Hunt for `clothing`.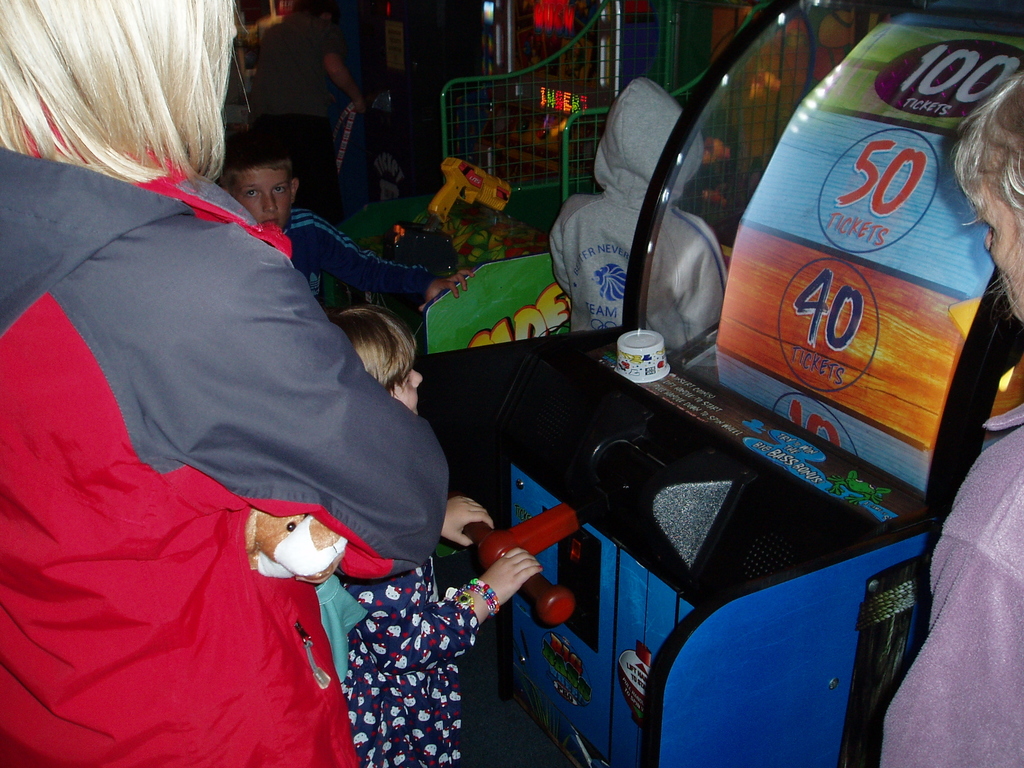
Hunted down at region(297, 541, 506, 753).
